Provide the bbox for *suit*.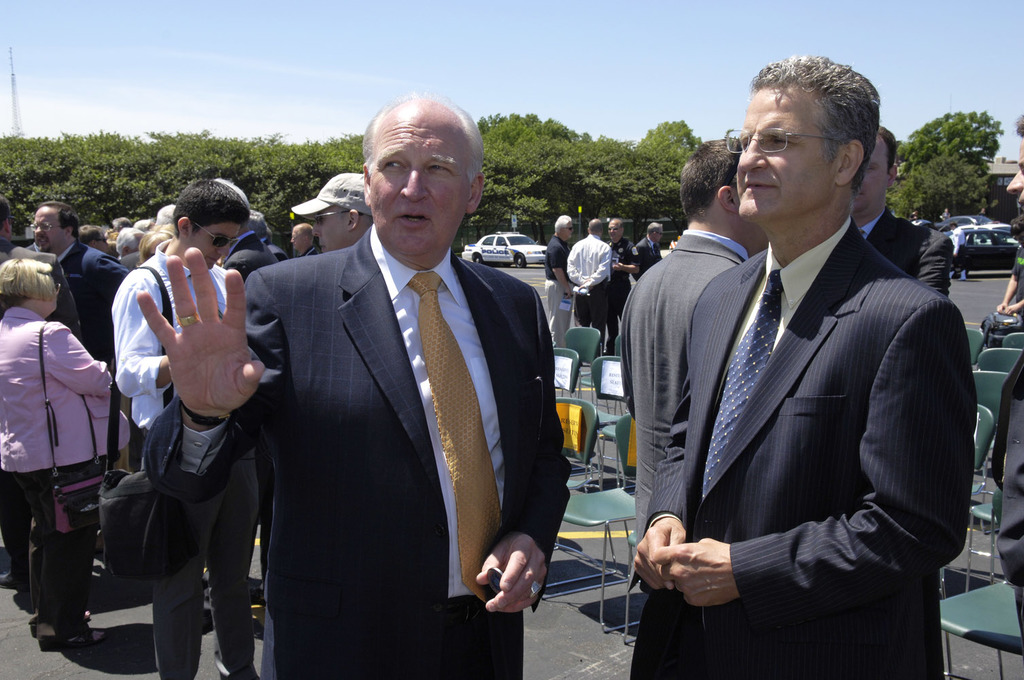
Rect(624, 219, 978, 679).
